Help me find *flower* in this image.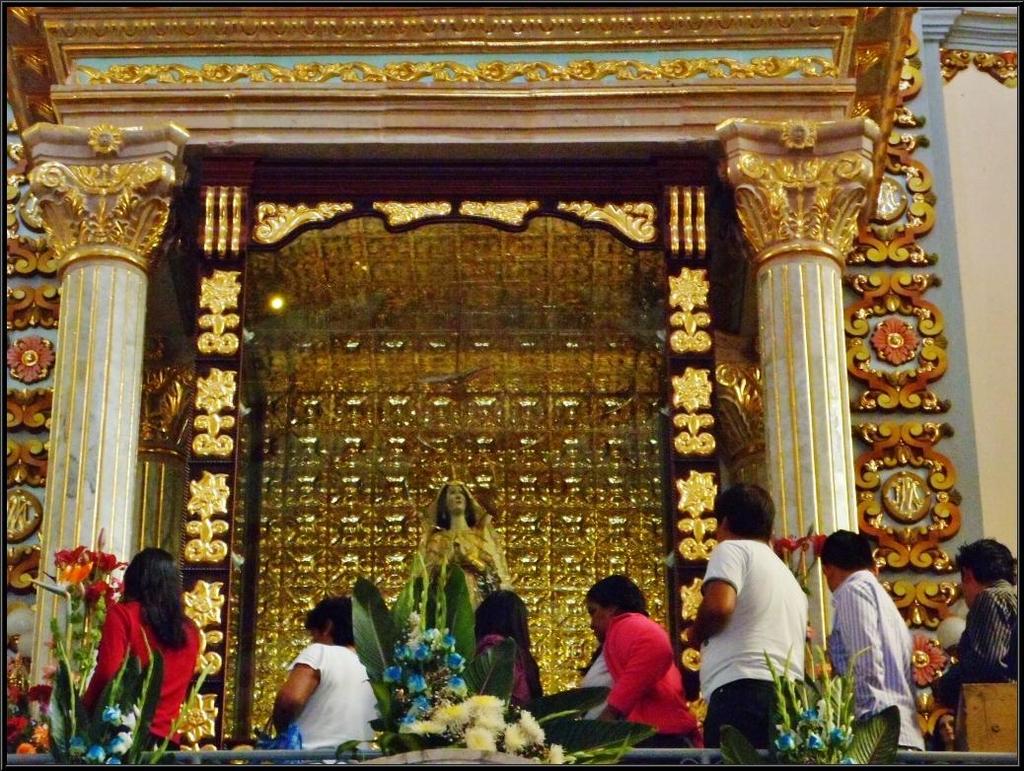
Found it: [x1=522, y1=709, x2=549, y2=743].
